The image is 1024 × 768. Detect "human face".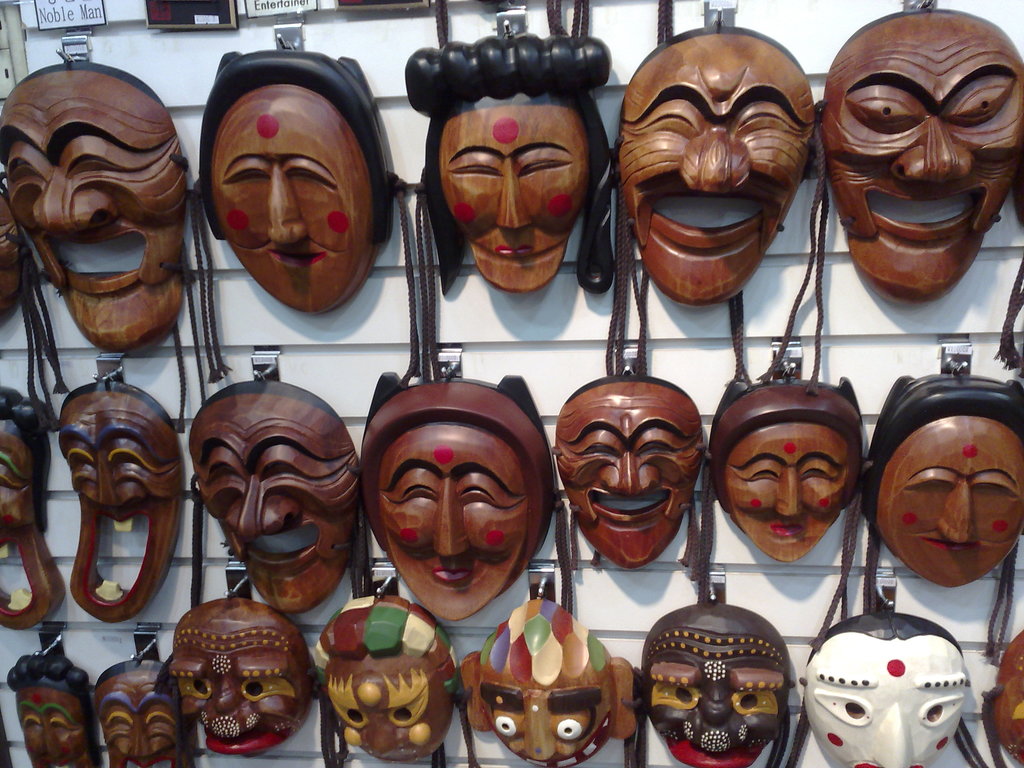
Detection: x1=829 y1=15 x2=1023 y2=298.
